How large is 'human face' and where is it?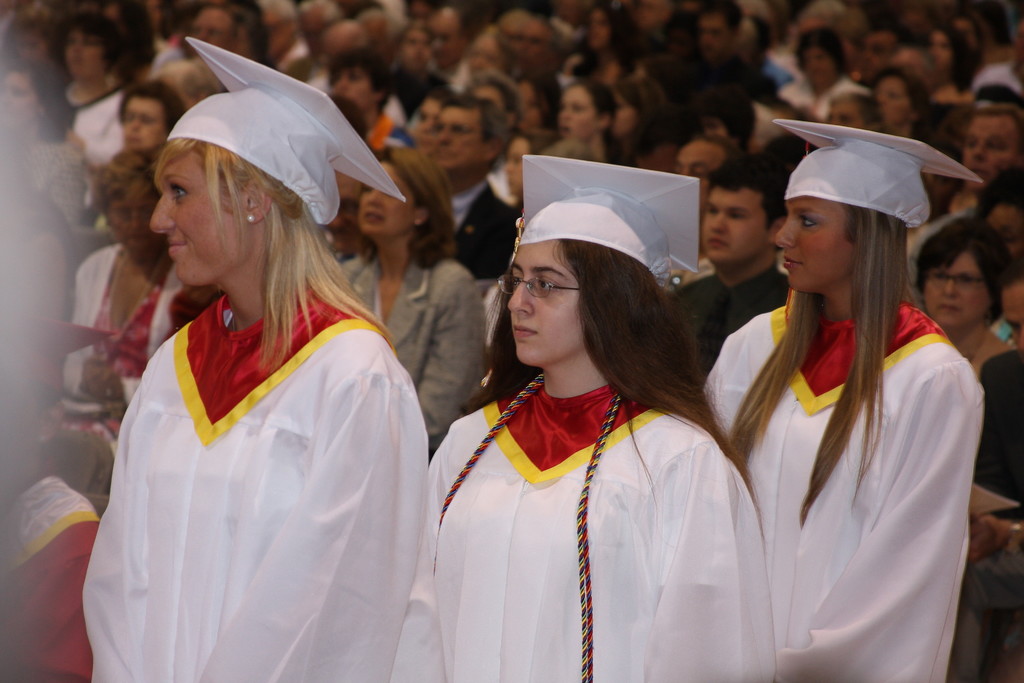
Bounding box: 120 98 168 148.
